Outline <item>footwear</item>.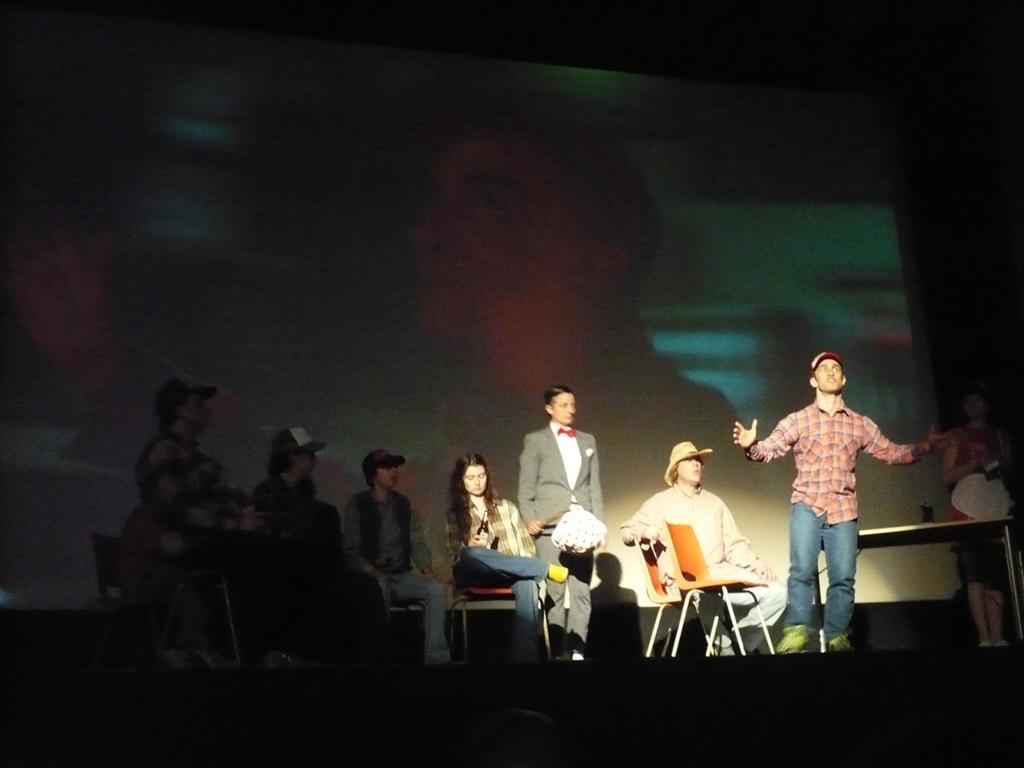
Outline: (left=274, top=647, right=288, bottom=660).
